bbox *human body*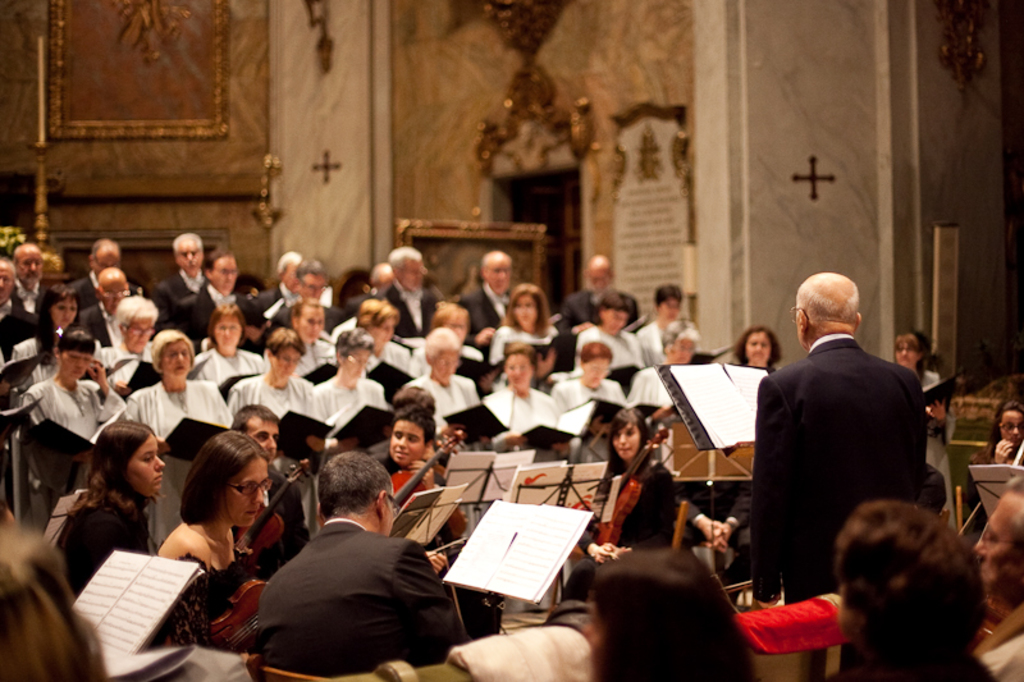
(888,331,950,518)
